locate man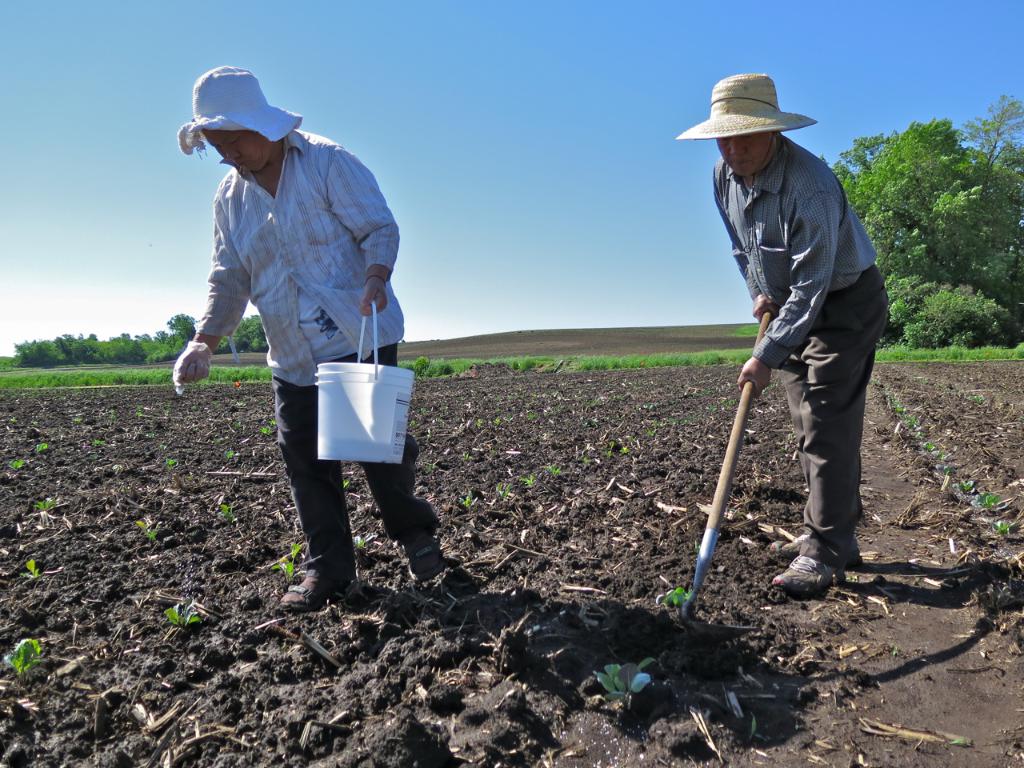
BBox(174, 66, 409, 589)
